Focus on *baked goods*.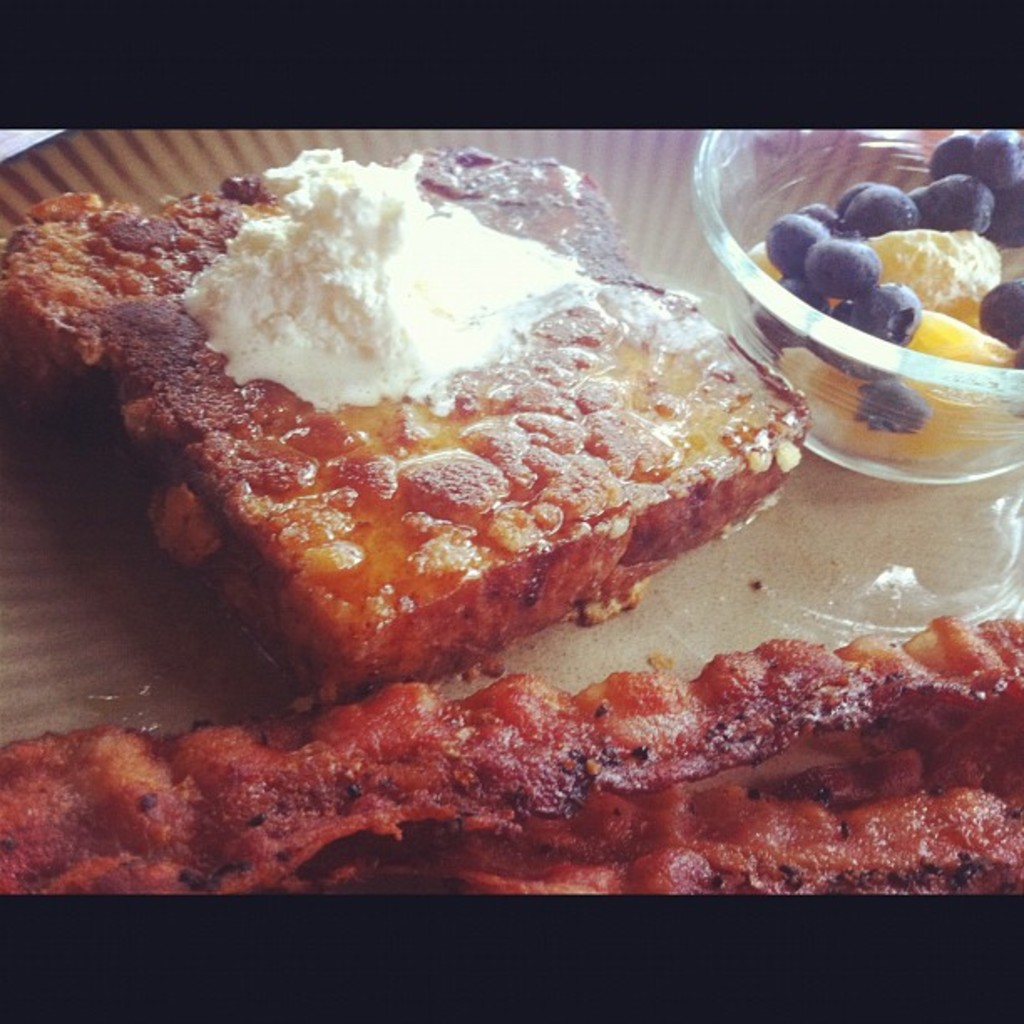
Focused at bbox(0, 592, 1022, 904).
